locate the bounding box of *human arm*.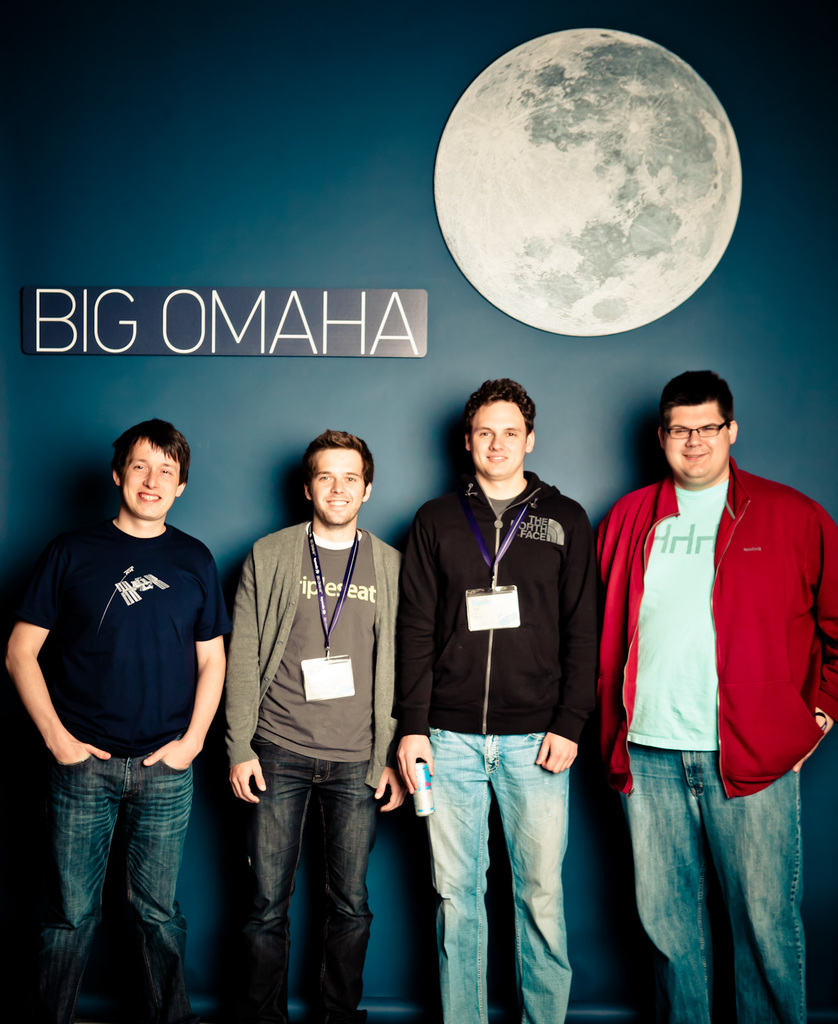
Bounding box: 788,491,837,785.
